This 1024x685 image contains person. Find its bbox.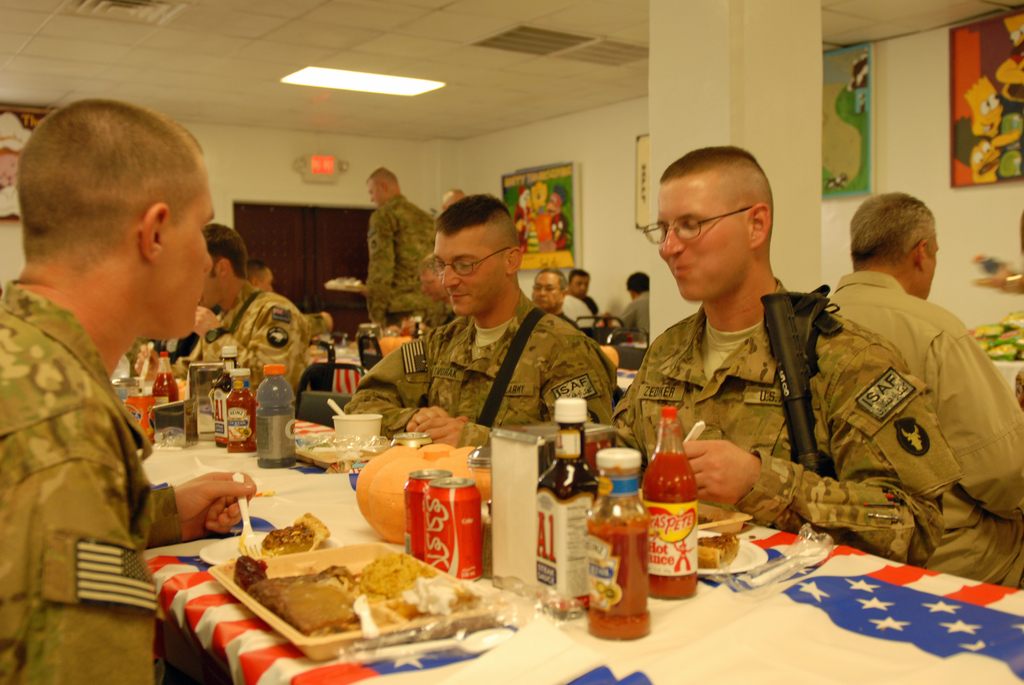
{"left": 337, "top": 192, "right": 627, "bottom": 493}.
